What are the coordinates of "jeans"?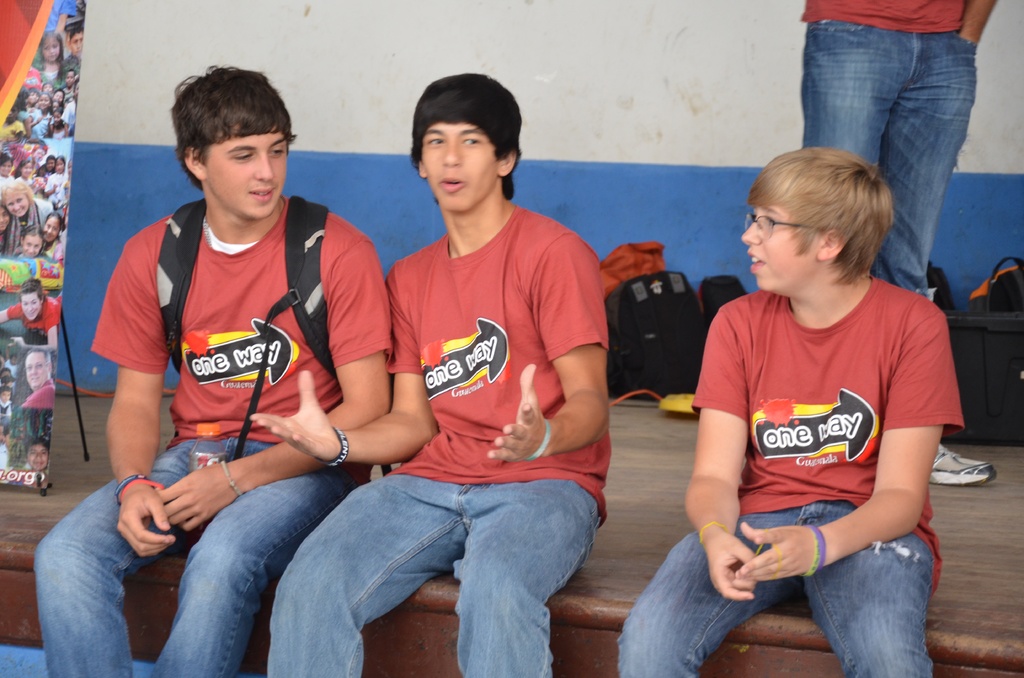
798, 19, 977, 298.
